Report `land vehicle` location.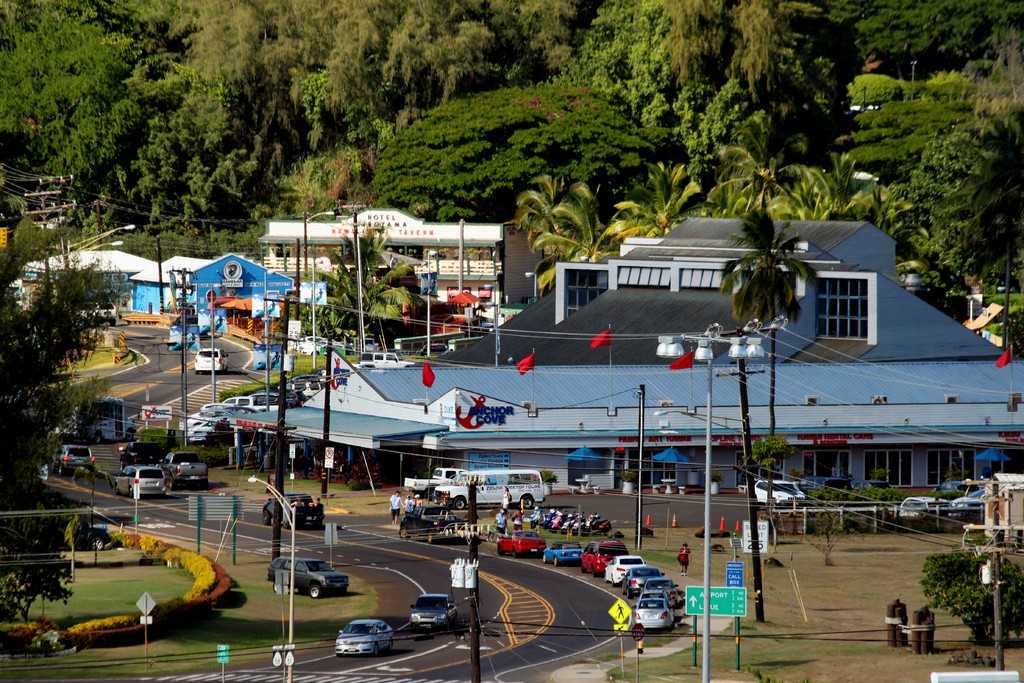
Report: [x1=942, y1=483, x2=966, y2=498].
